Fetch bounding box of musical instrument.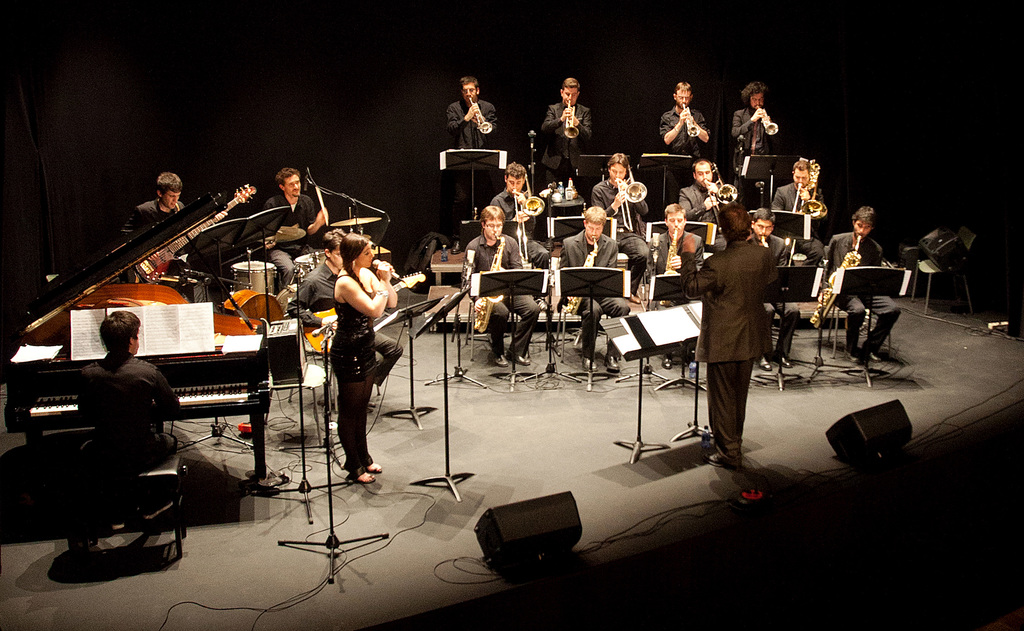
Bbox: [792,180,806,220].
